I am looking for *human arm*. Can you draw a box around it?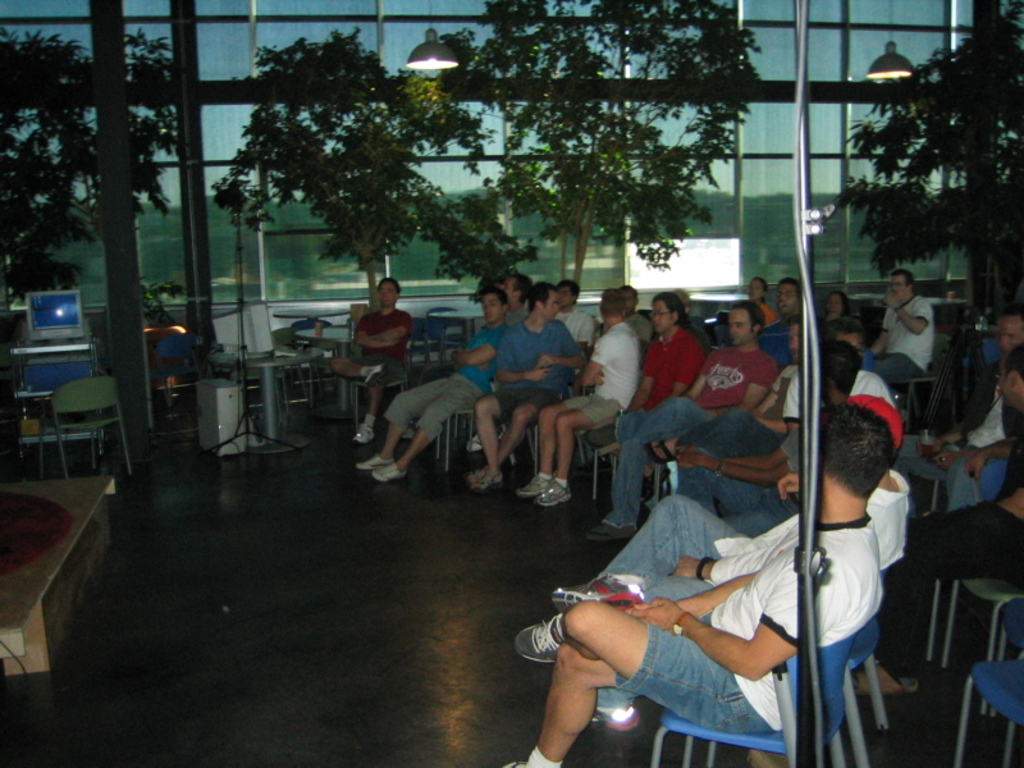
Sure, the bounding box is left=676, top=442, right=801, bottom=488.
